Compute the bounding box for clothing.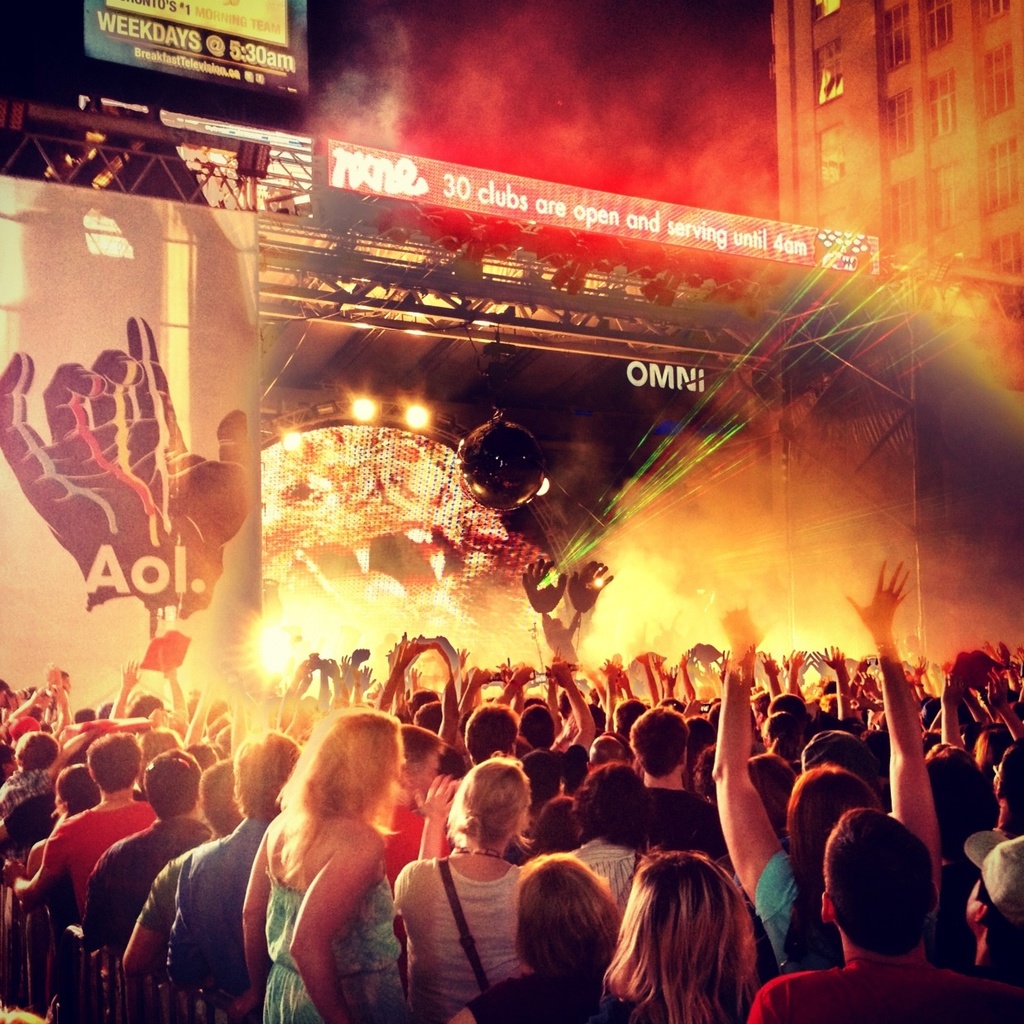
bbox=(36, 800, 160, 929).
